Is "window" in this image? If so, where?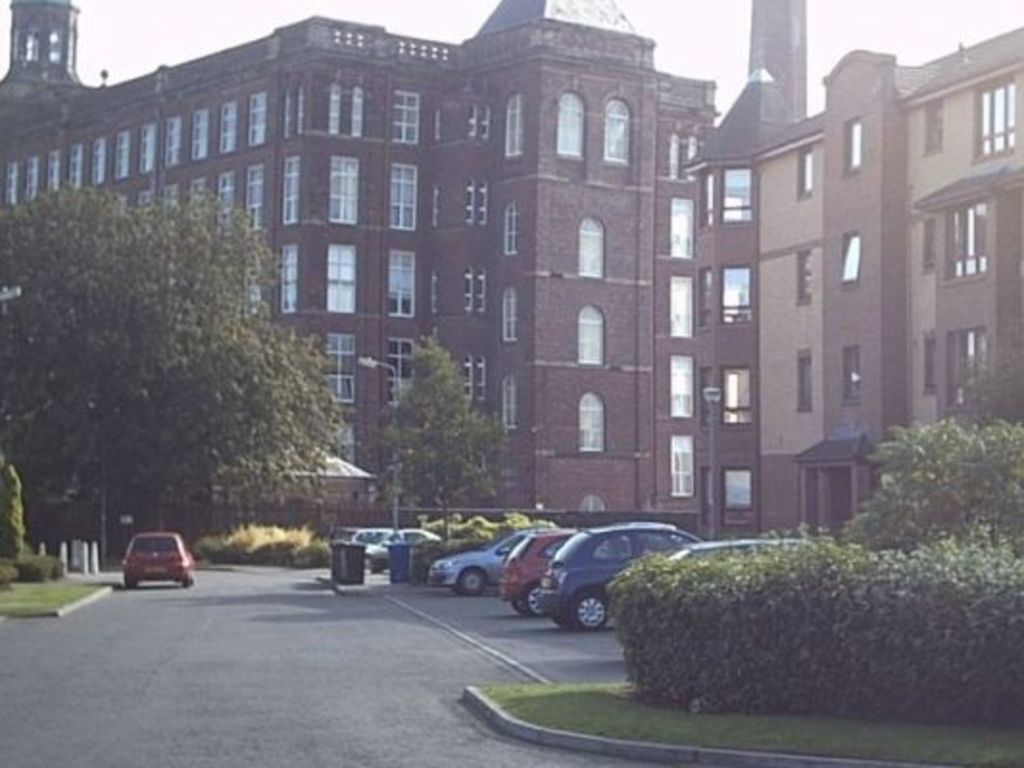
Yes, at select_region(390, 246, 417, 319).
